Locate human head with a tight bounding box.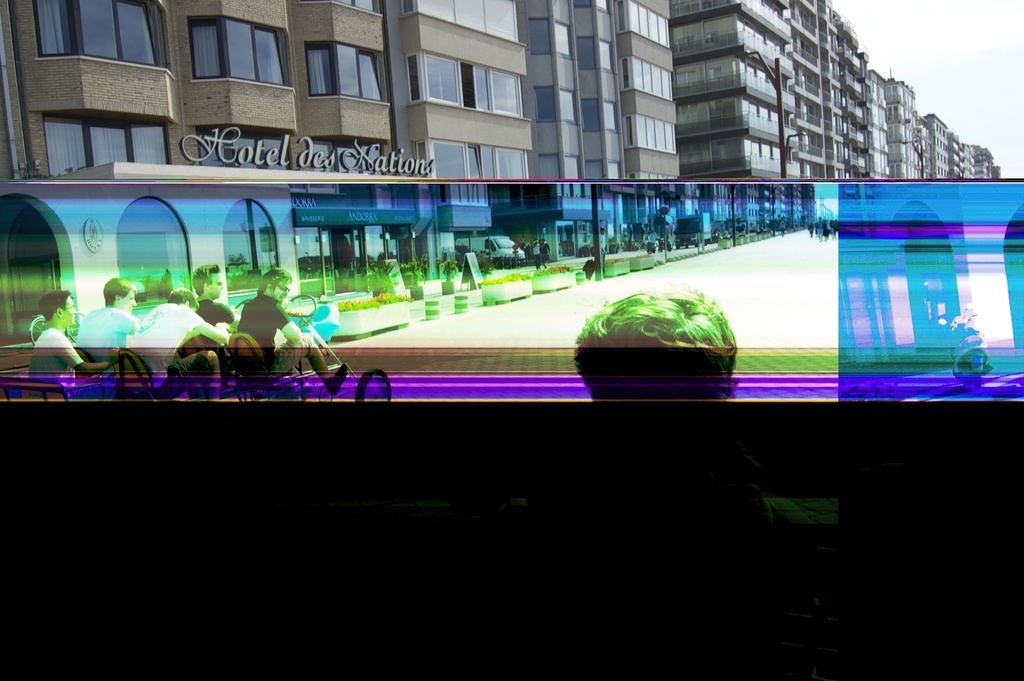
BBox(102, 277, 138, 316).
